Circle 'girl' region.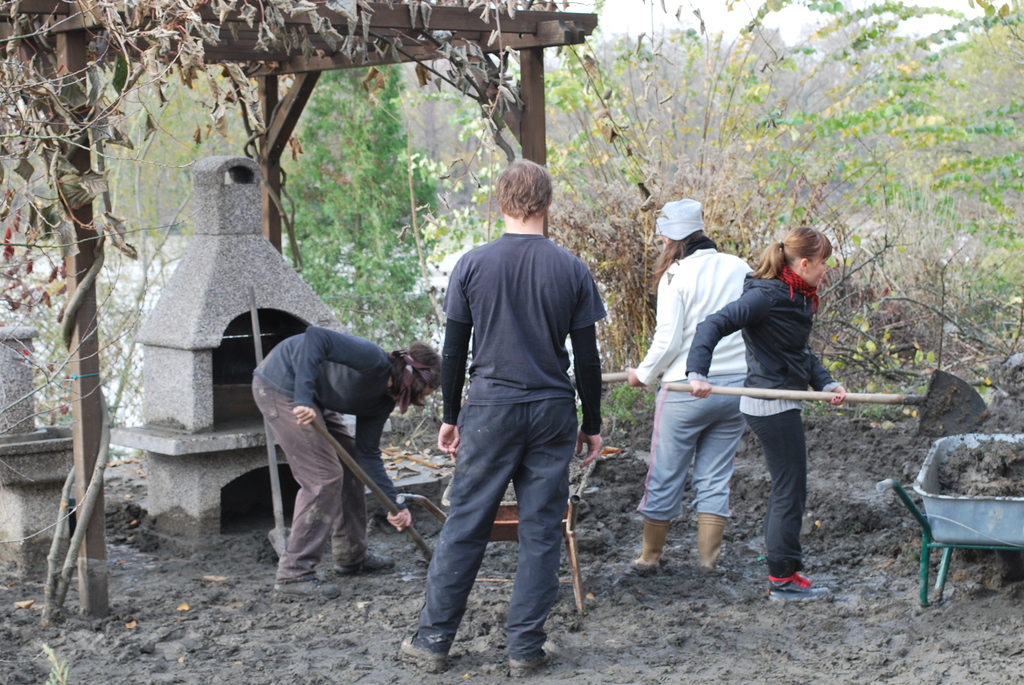
Region: box=[680, 227, 846, 601].
